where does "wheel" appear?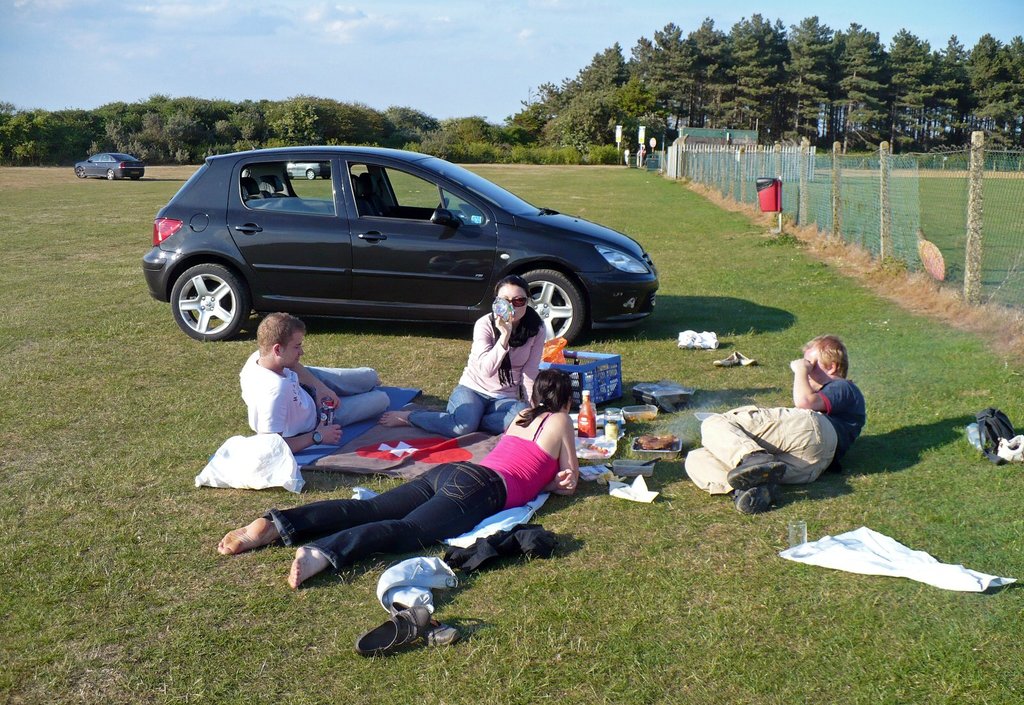
Appears at <box>74,164,87,180</box>.
